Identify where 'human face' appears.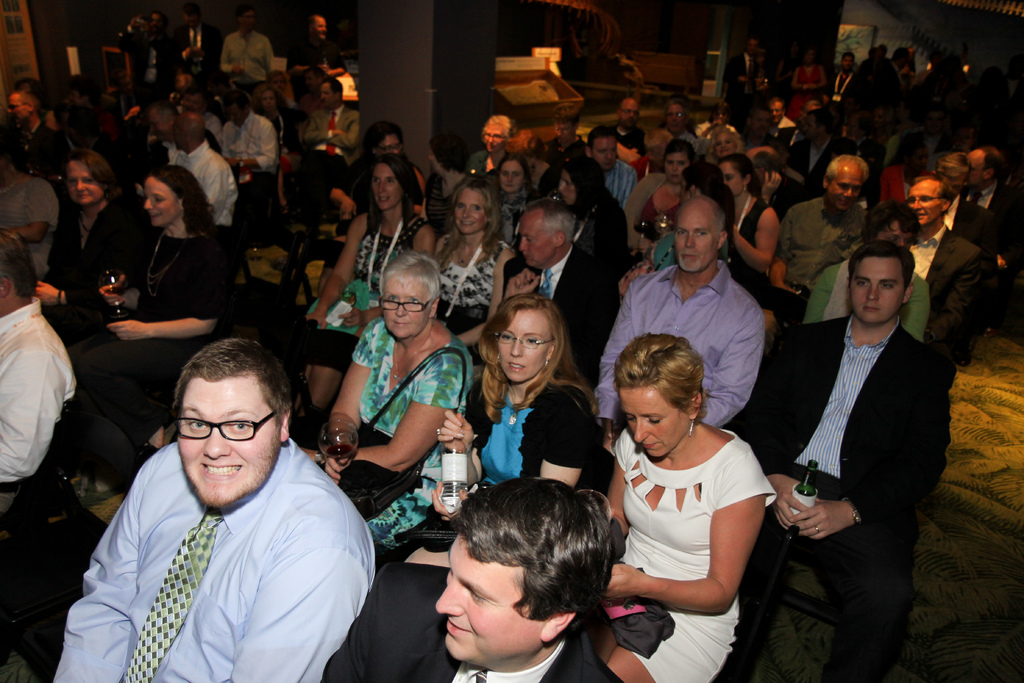
Appears at (x1=374, y1=134, x2=400, y2=156).
